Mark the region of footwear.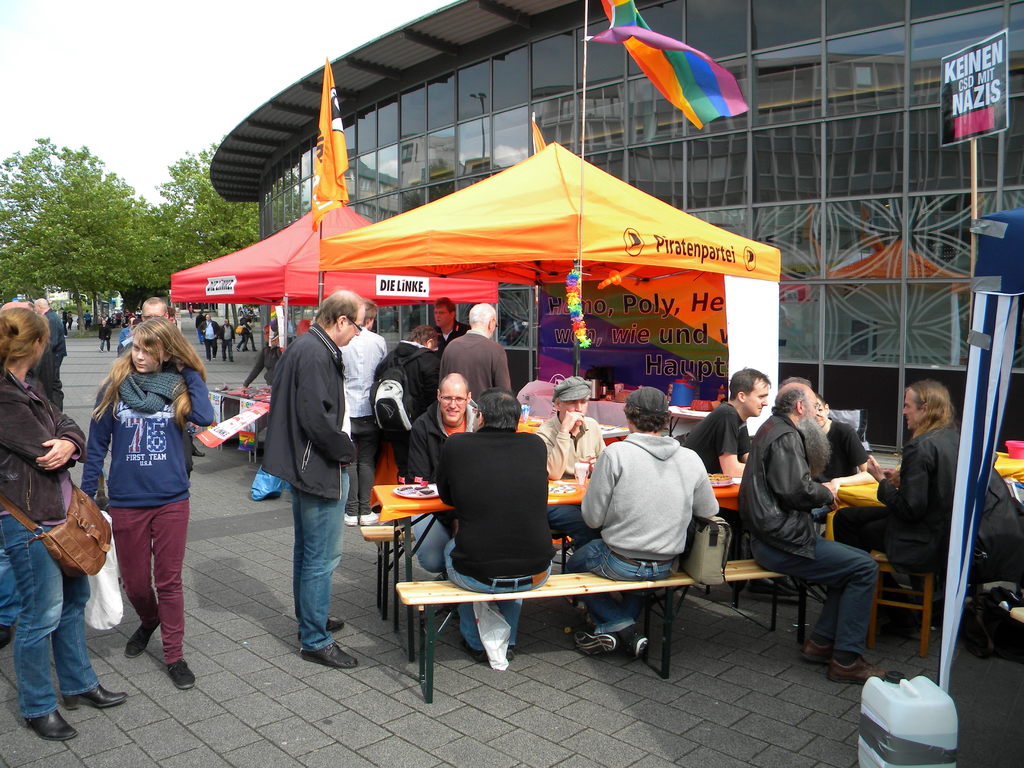
Region: <bbox>571, 633, 618, 657</bbox>.
